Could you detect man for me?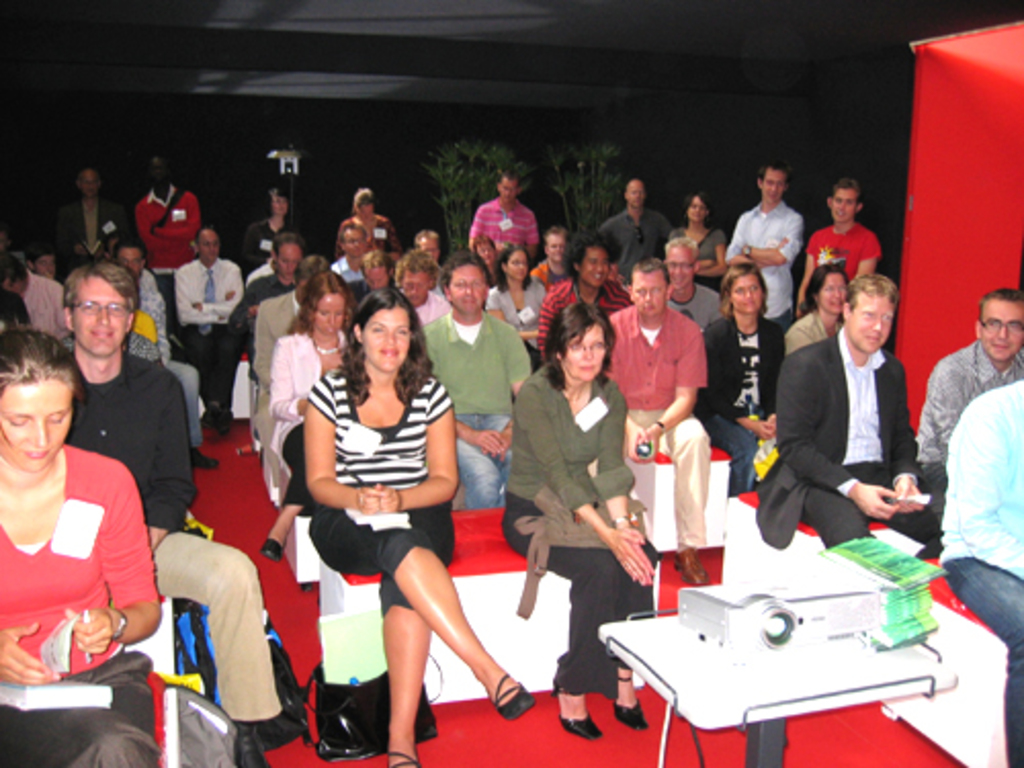
Detection result: [x1=668, y1=242, x2=723, y2=315].
